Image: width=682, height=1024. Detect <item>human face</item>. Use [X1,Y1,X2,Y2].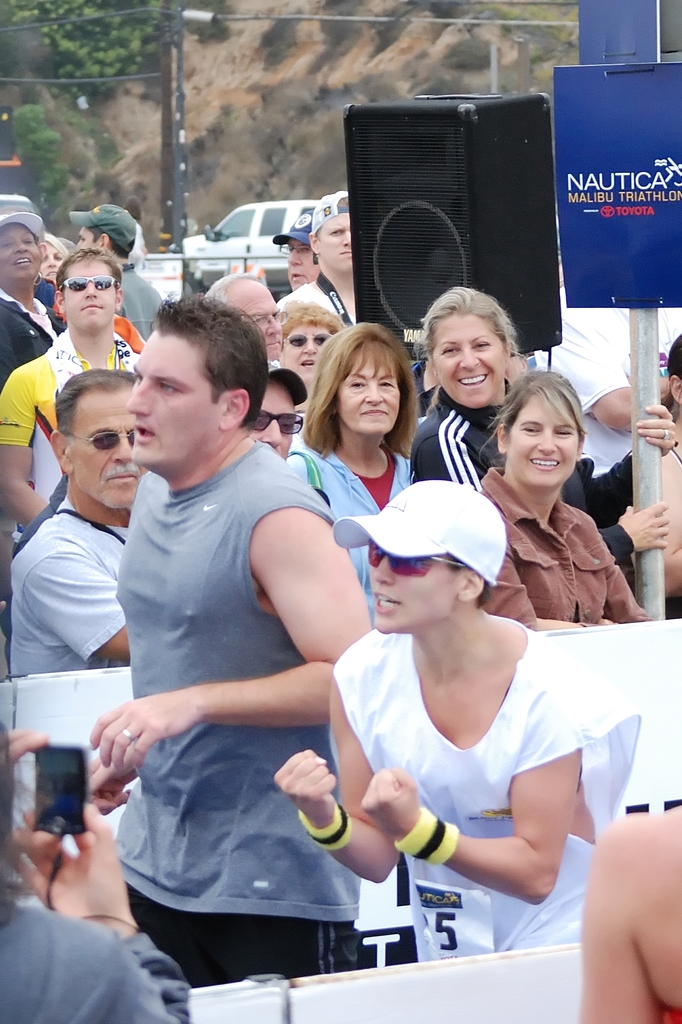
[78,221,99,252].
